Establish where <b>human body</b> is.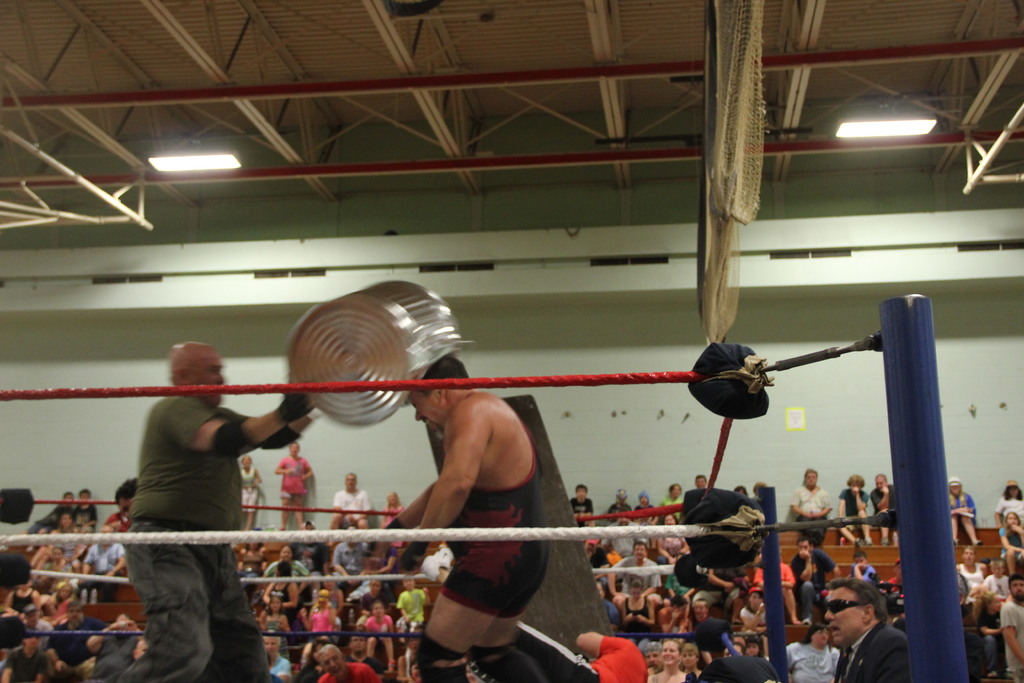
Established at locate(325, 475, 372, 531).
